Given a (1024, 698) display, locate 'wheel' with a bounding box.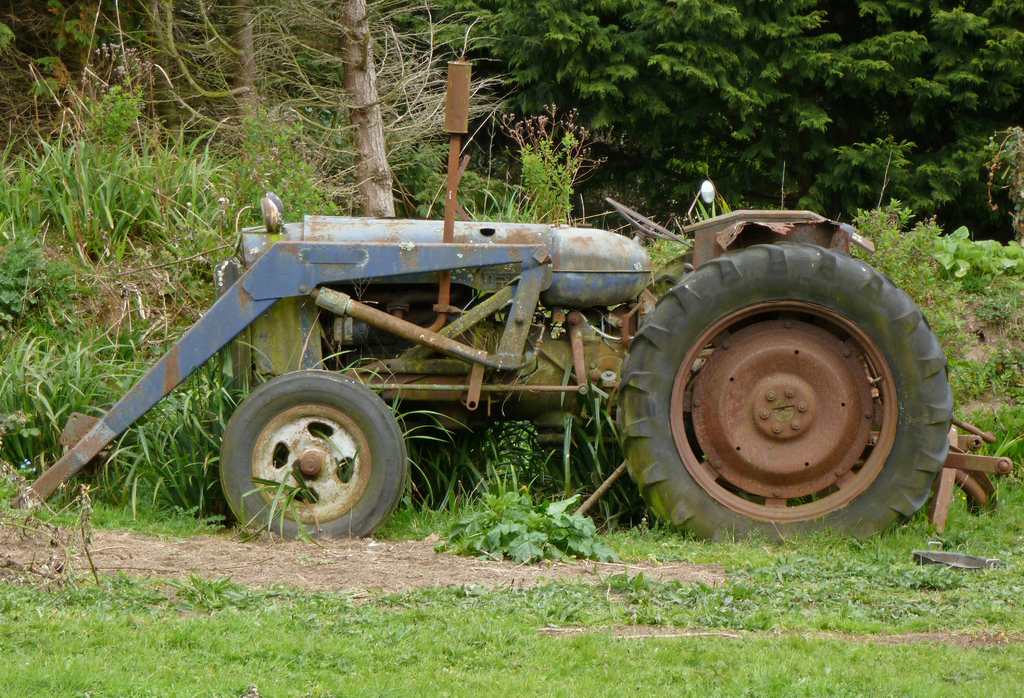
Located: {"x1": 604, "y1": 197, "x2": 694, "y2": 247}.
